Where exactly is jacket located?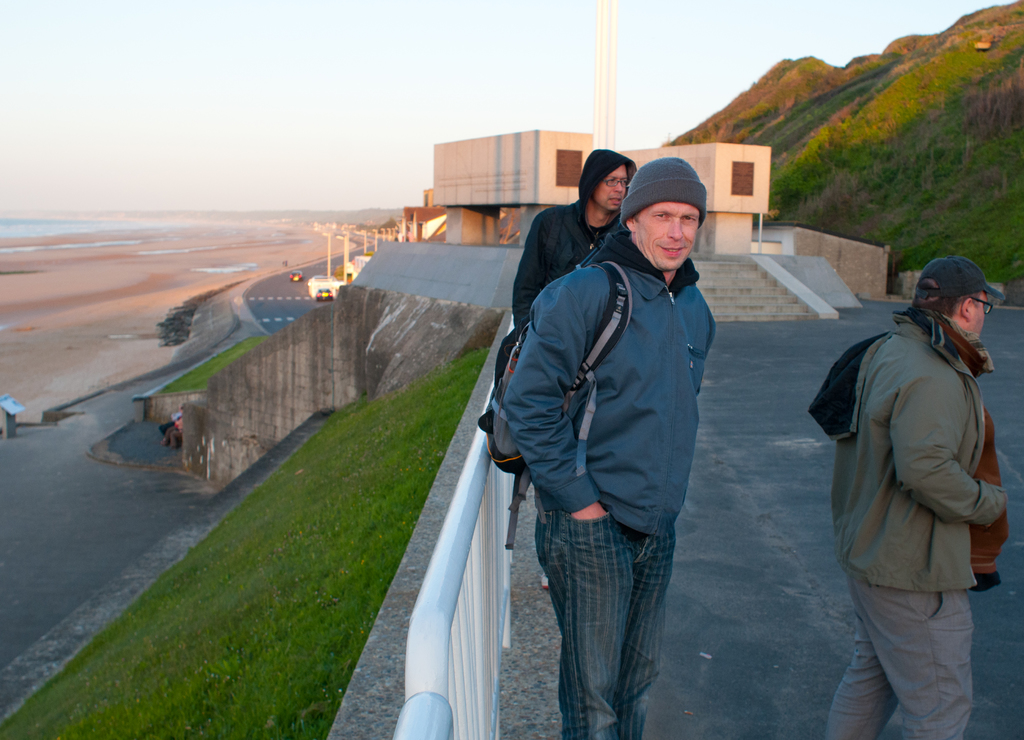
Its bounding box is Rect(513, 169, 720, 548).
